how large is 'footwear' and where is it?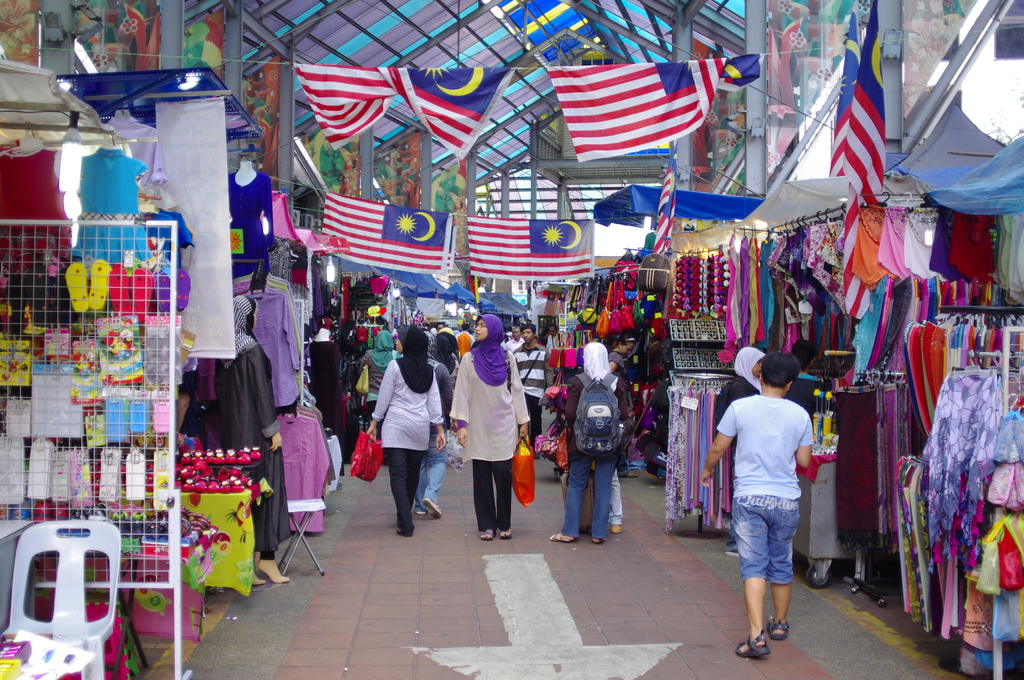
Bounding box: (x1=764, y1=613, x2=789, y2=640).
